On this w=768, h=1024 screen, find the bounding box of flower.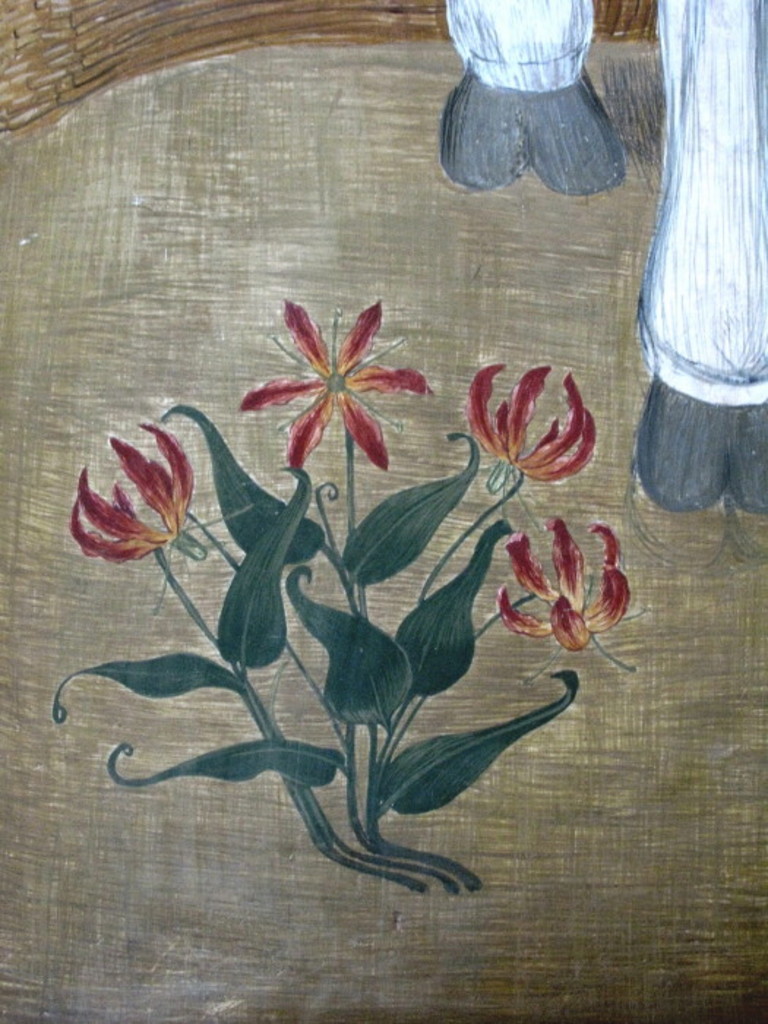
Bounding box: bbox(470, 367, 597, 483).
